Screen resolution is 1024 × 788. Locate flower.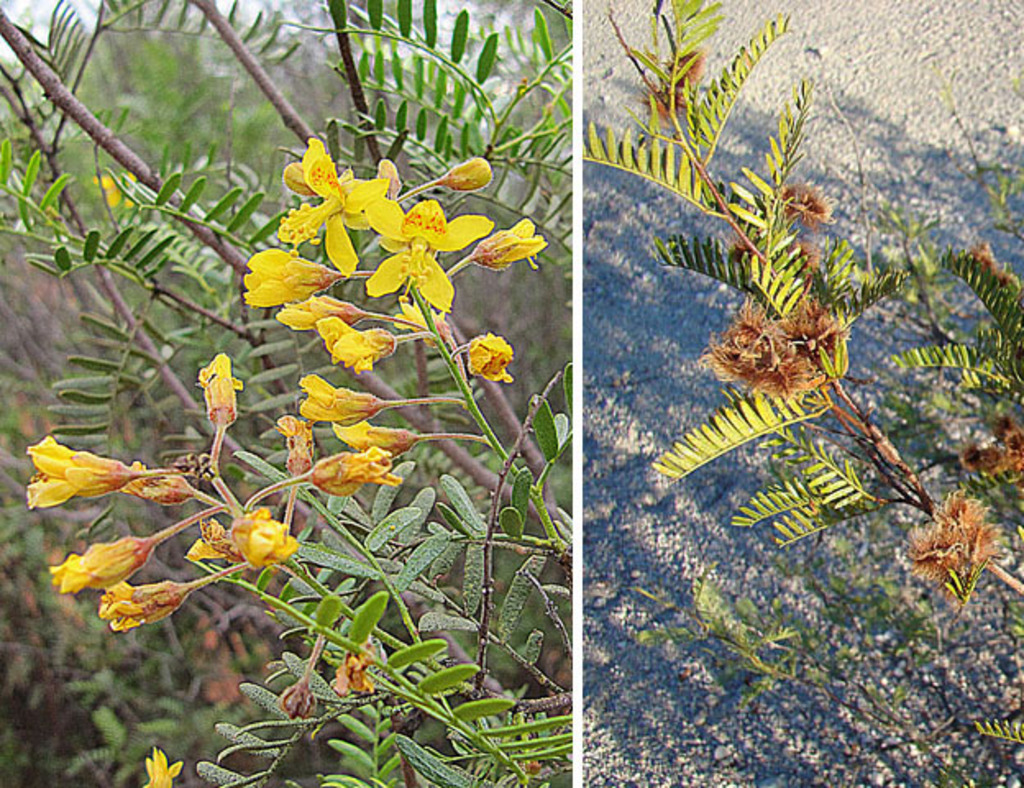
left=272, top=296, right=361, bottom=332.
